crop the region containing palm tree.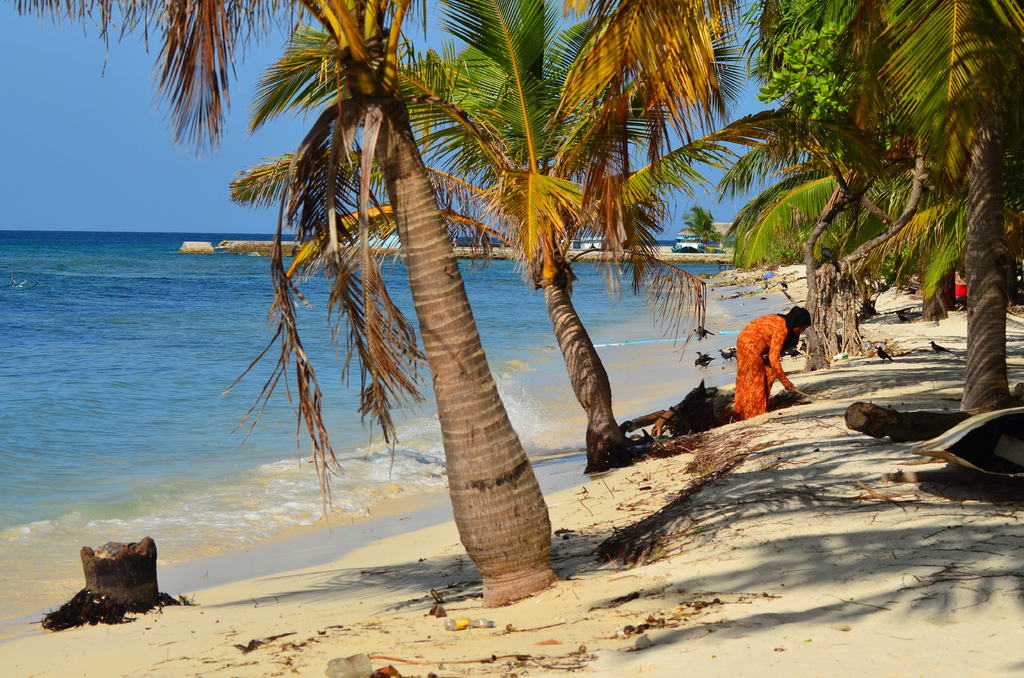
Crop region: pyautogui.locateOnScreen(794, 0, 1023, 423).
